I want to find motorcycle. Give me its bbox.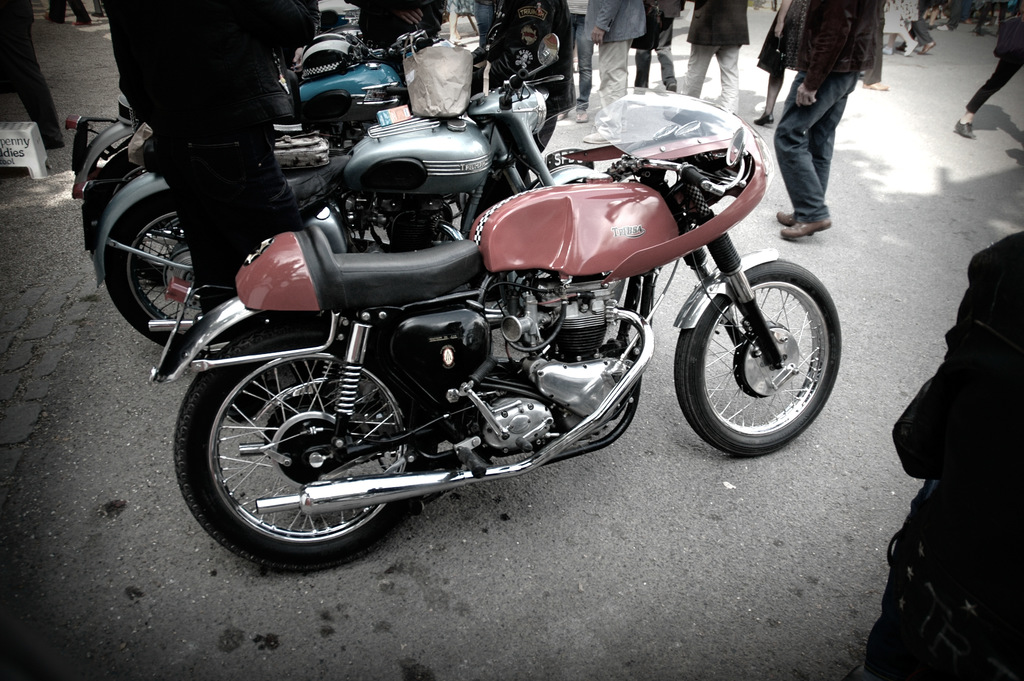
x1=59, y1=22, x2=428, y2=176.
